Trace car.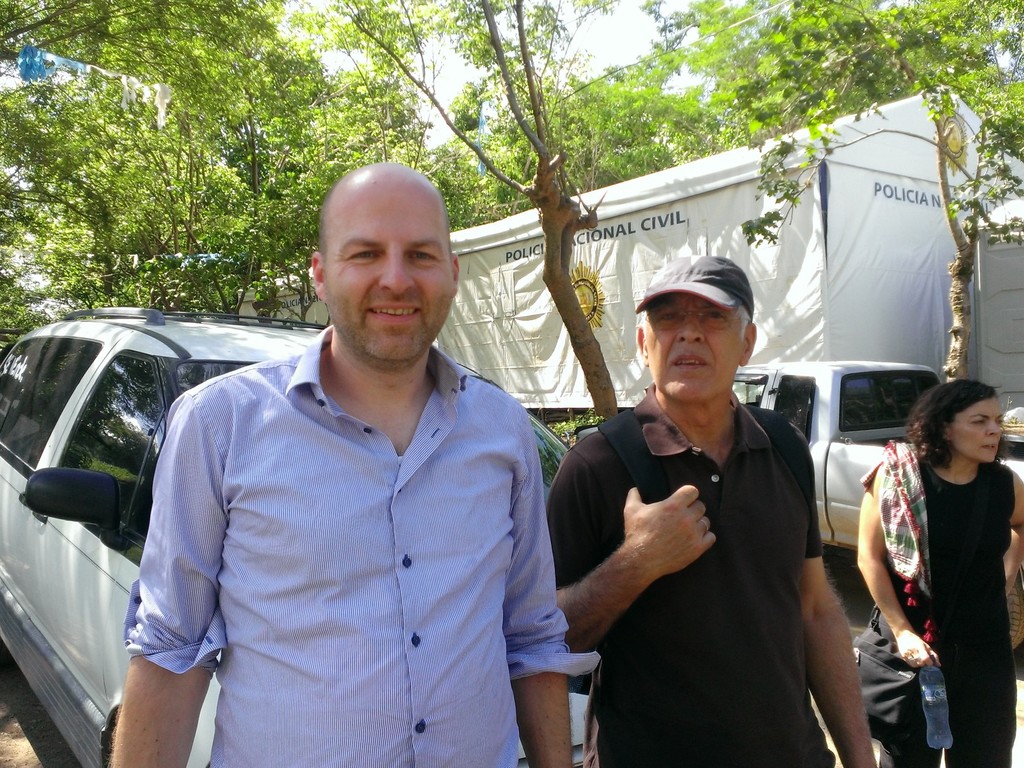
Traced to (730,363,1023,554).
